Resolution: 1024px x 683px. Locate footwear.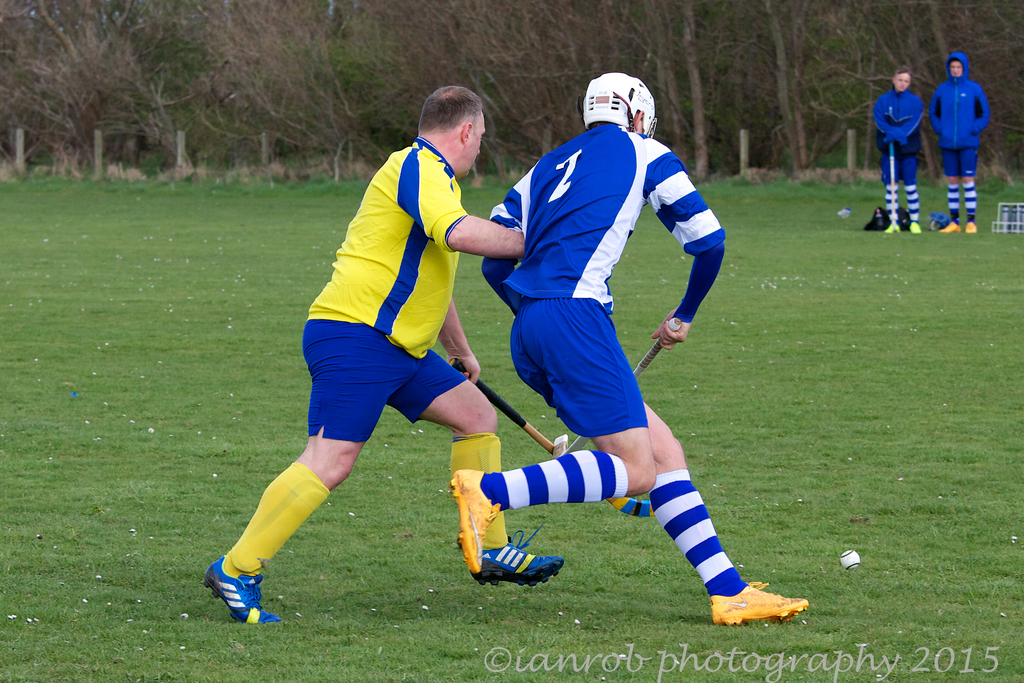
Rect(708, 577, 813, 624).
